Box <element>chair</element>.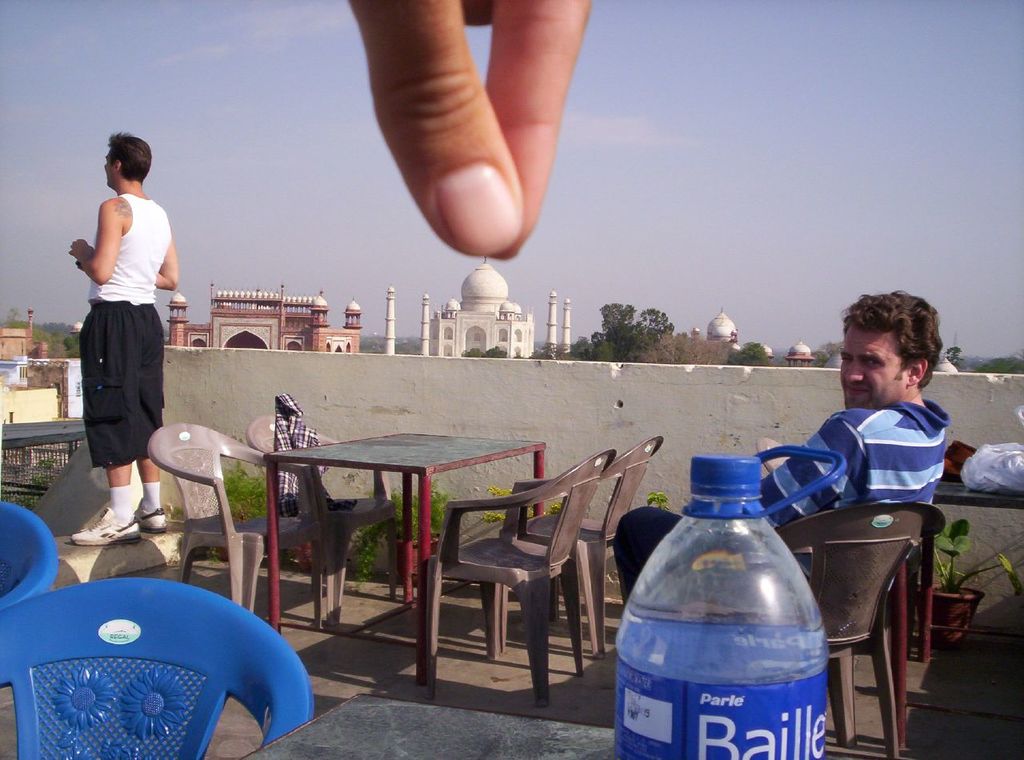
bbox(753, 439, 926, 678).
